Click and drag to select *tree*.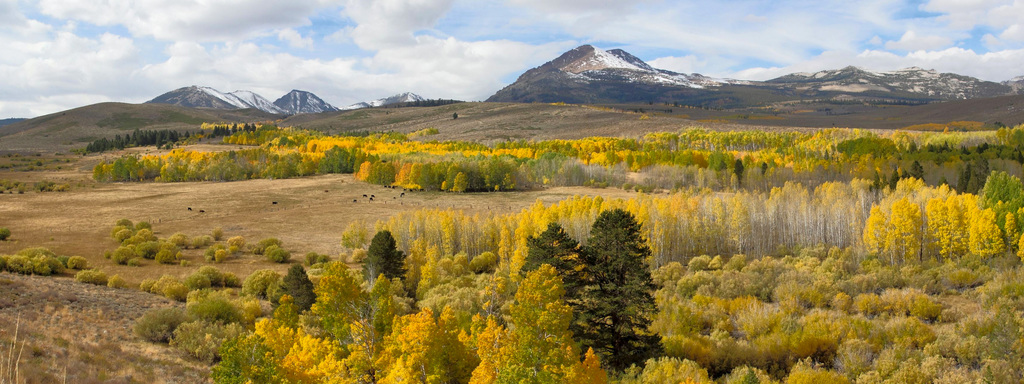
Selection: 361/234/408/286.
